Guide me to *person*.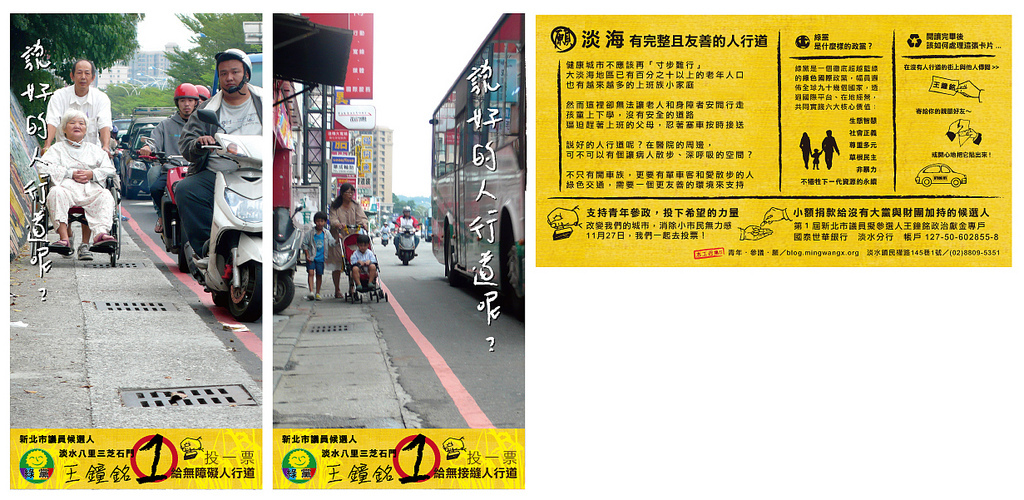
Guidance: <bbox>127, 88, 195, 237</bbox>.
